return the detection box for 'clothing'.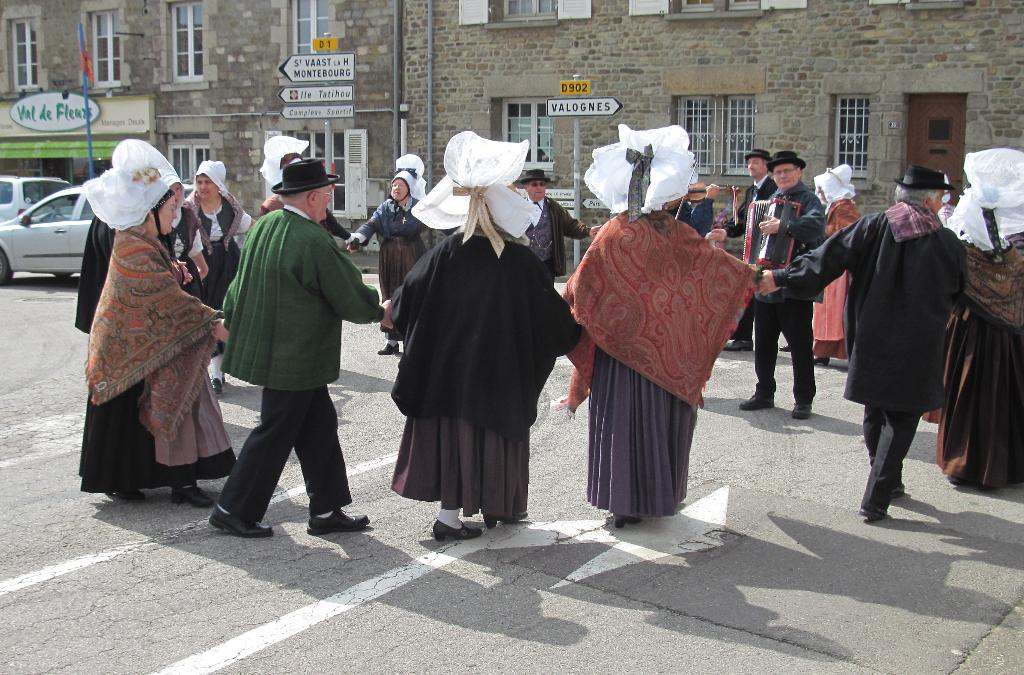
179, 159, 256, 362.
